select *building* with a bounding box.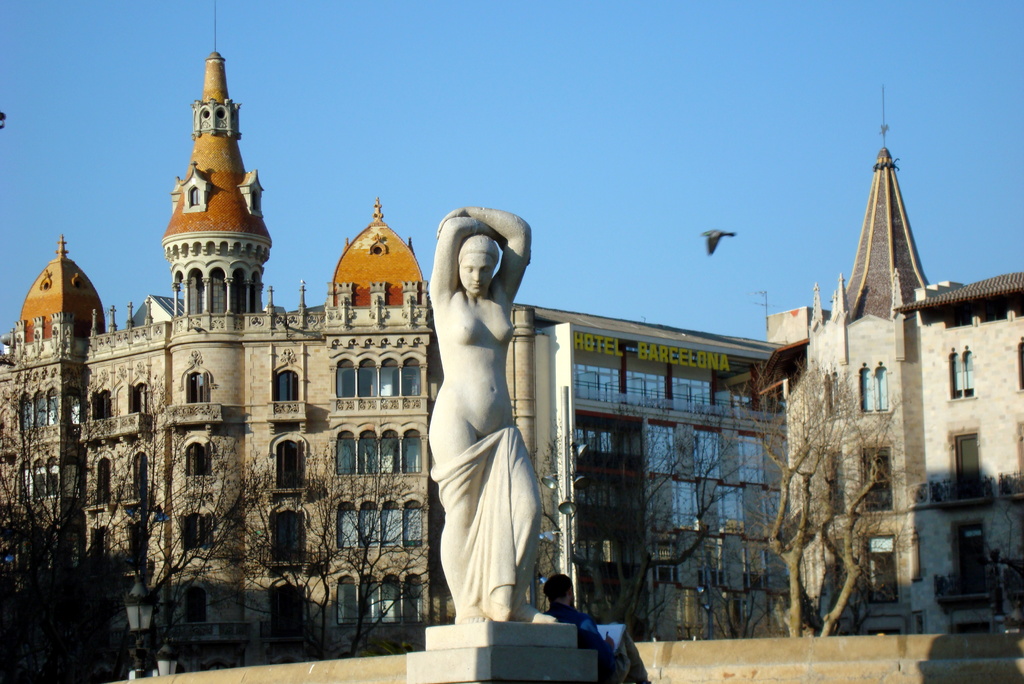
rect(500, 302, 794, 658).
